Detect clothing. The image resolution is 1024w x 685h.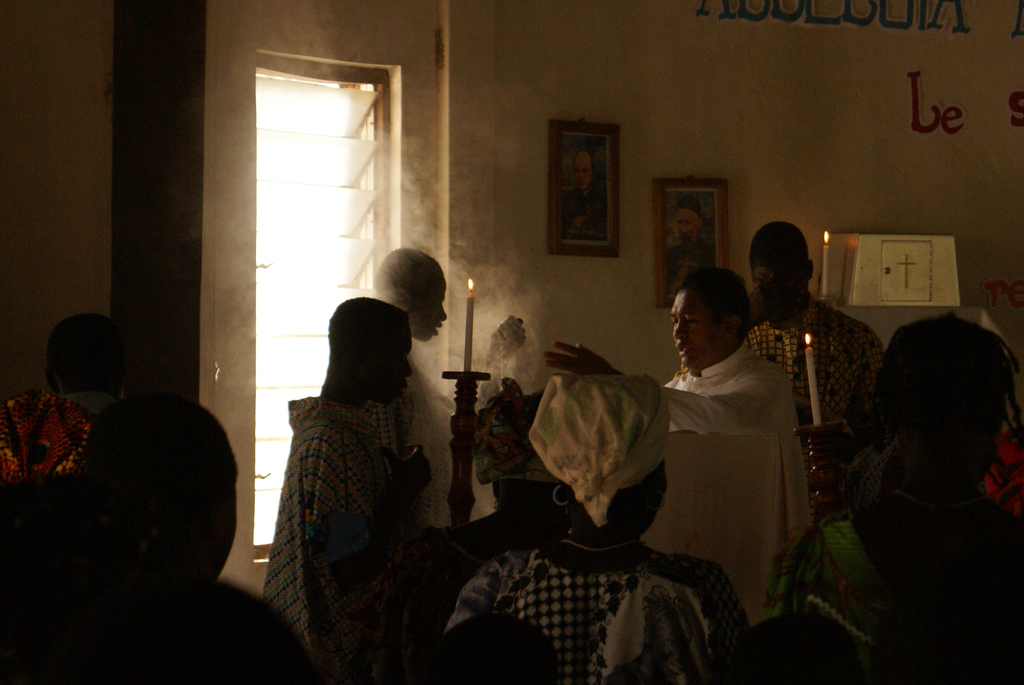
{"x1": 749, "y1": 299, "x2": 876, "y2": 428}.
